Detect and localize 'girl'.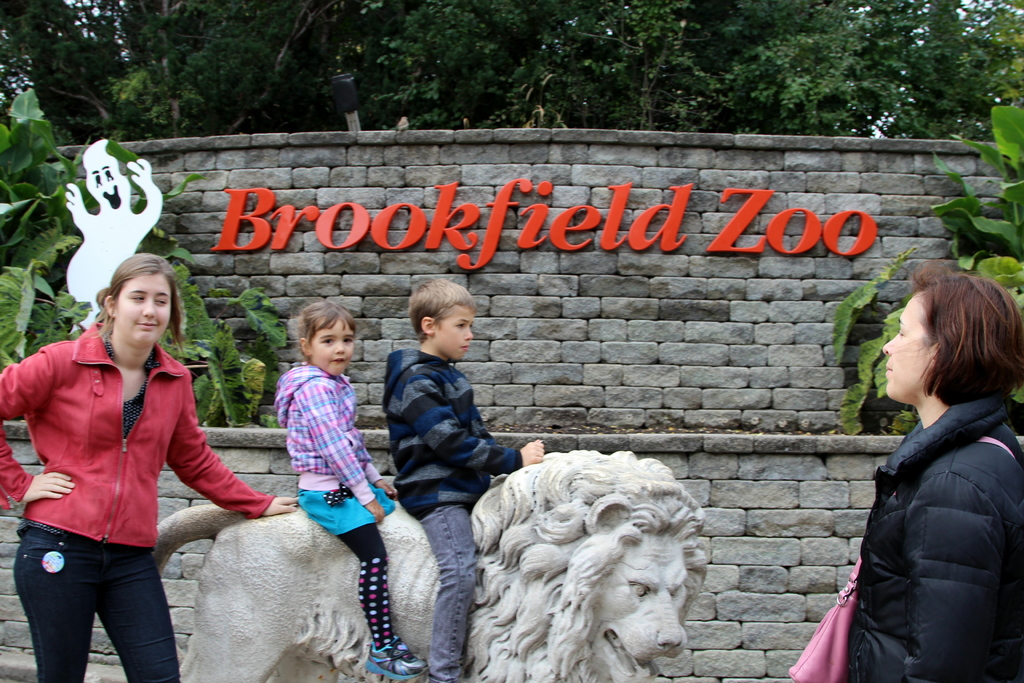
Localized at 272, 301, 404, 682.
